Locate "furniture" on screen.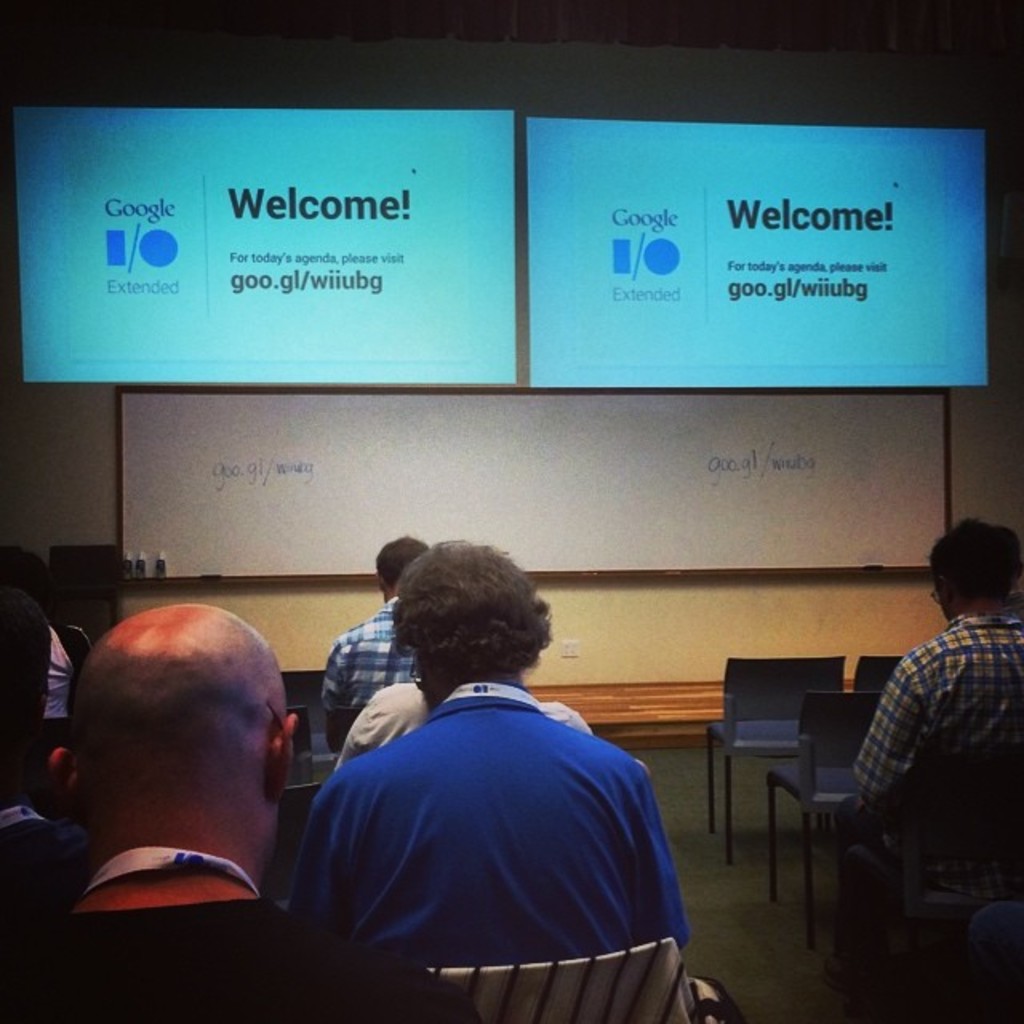
On screen at l=707, t=653, r=846, b=856.
